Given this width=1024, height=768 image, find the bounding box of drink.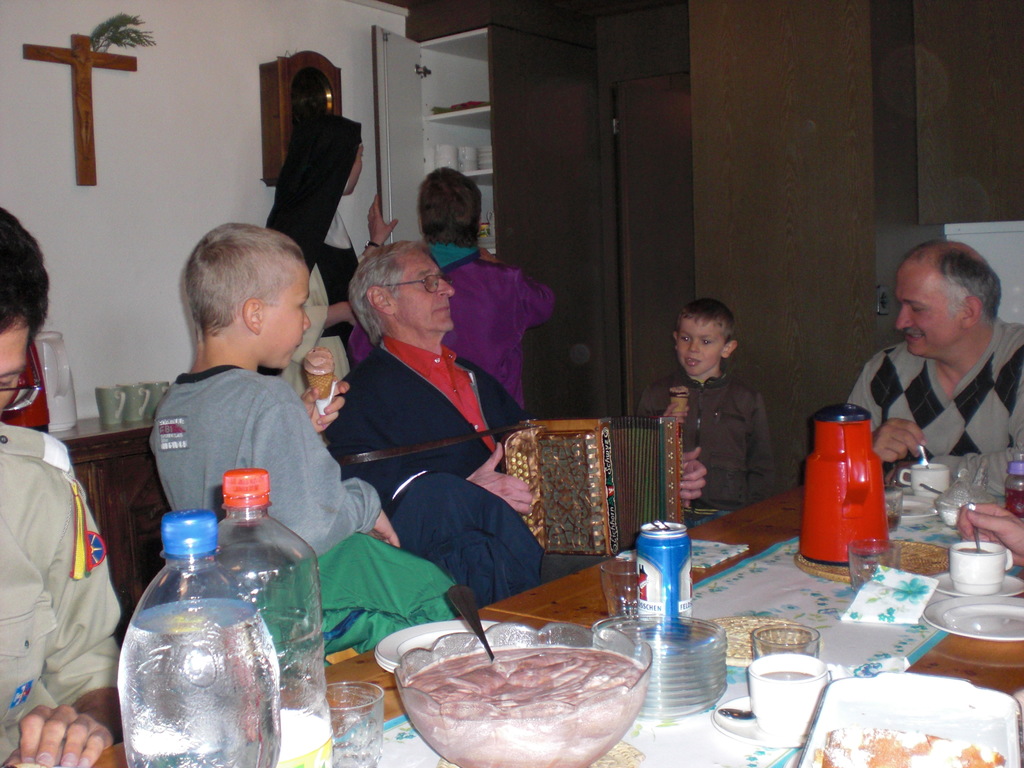
x1=115, y1=599, x2=281, y2=767.
